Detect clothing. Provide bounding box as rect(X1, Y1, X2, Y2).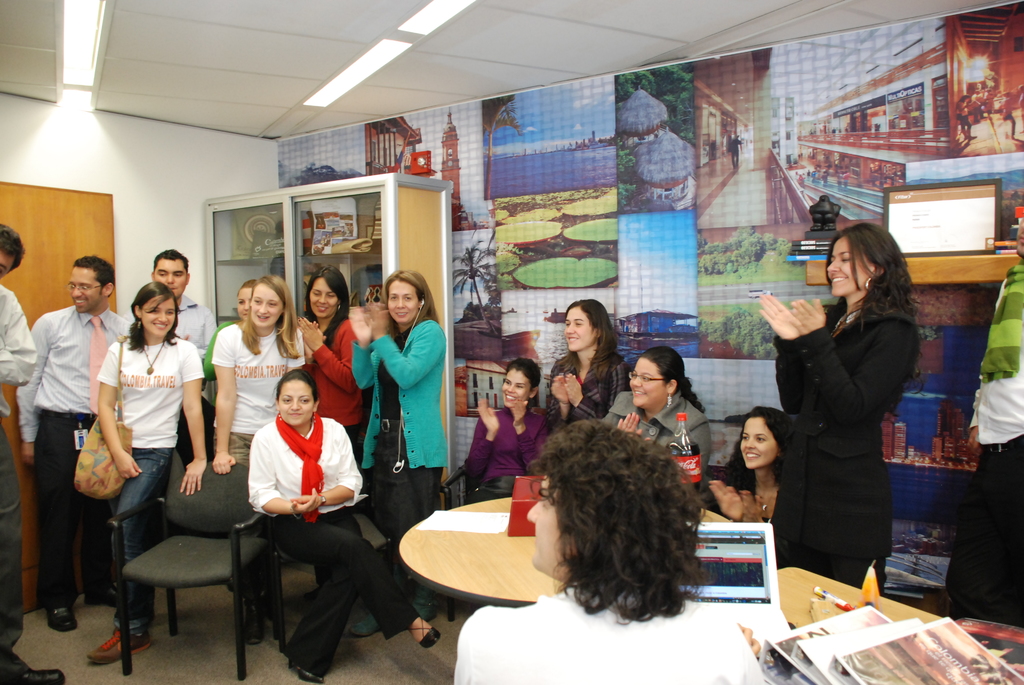
rect(0, 280, 34, 656).
